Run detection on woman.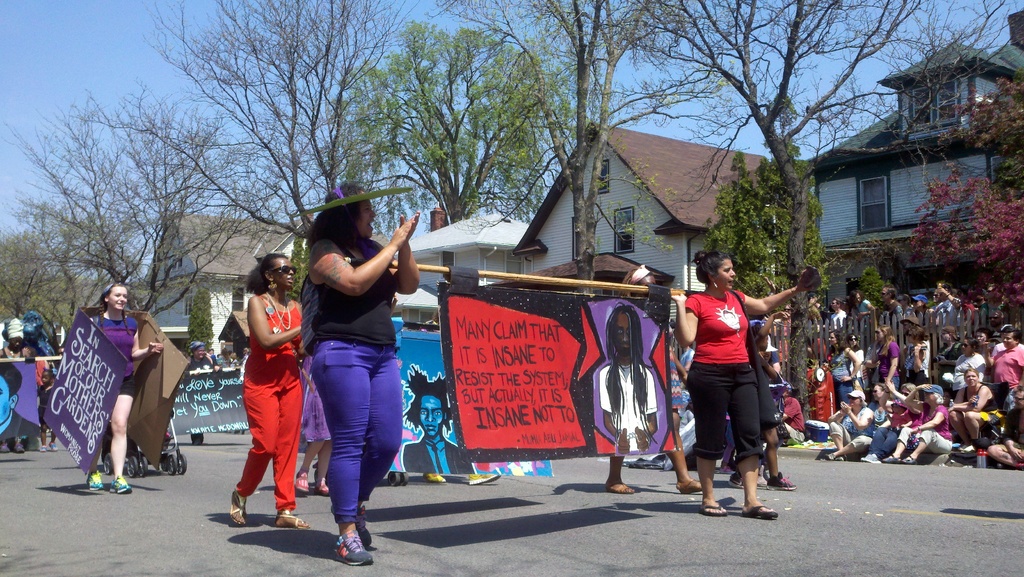
Result: crop(893, 321, 931, 396).
